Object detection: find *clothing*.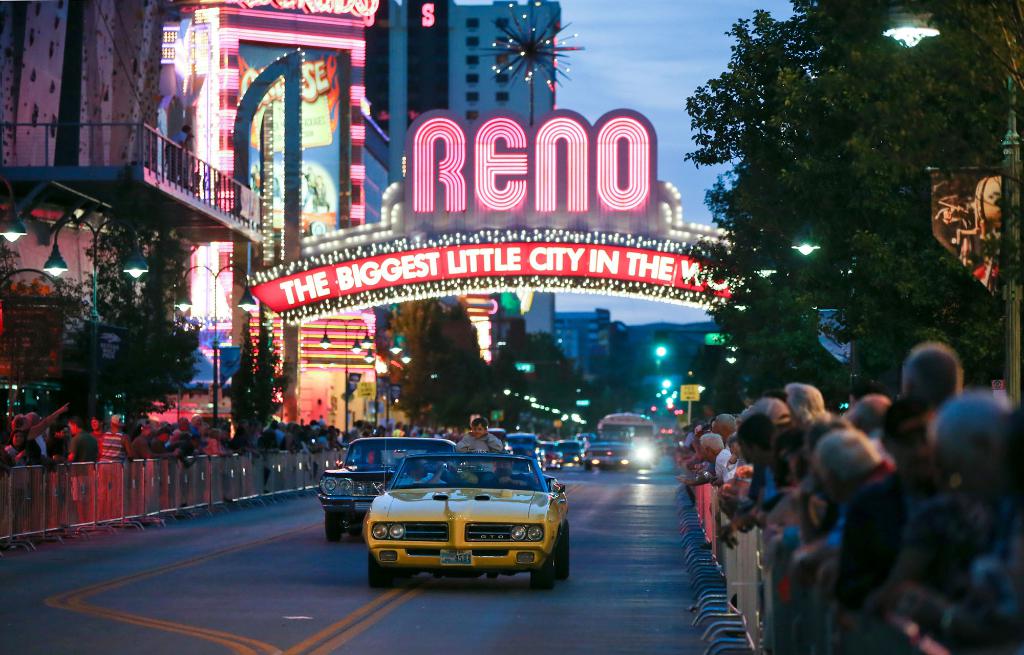
crop(72, 435, 103, 489).
